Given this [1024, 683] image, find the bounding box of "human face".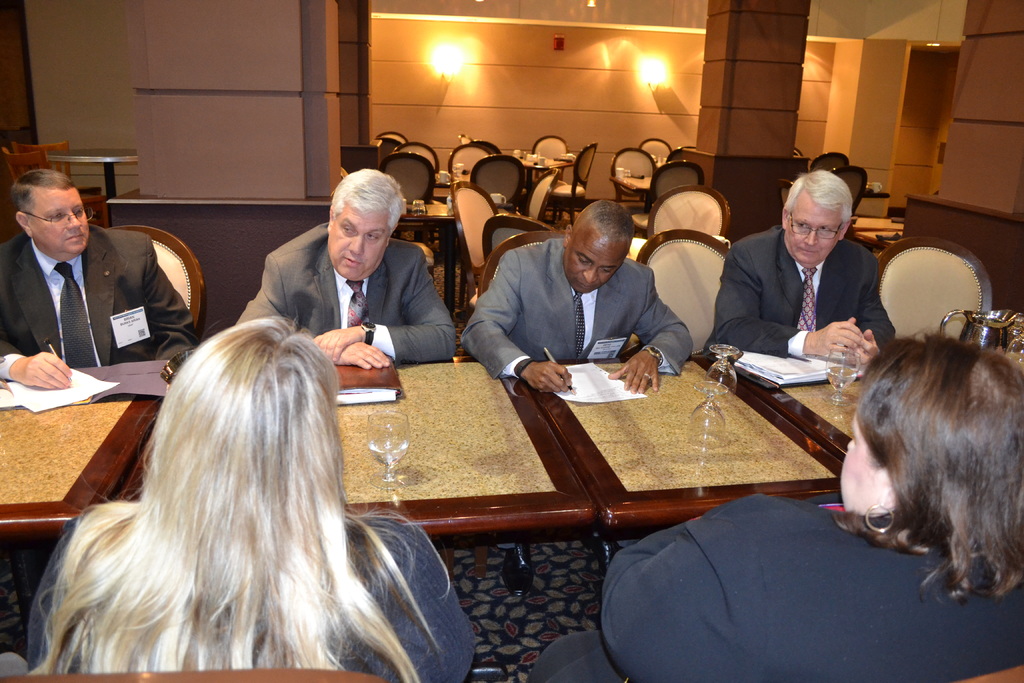
left=788, top=197, right=836, bottom=263.
